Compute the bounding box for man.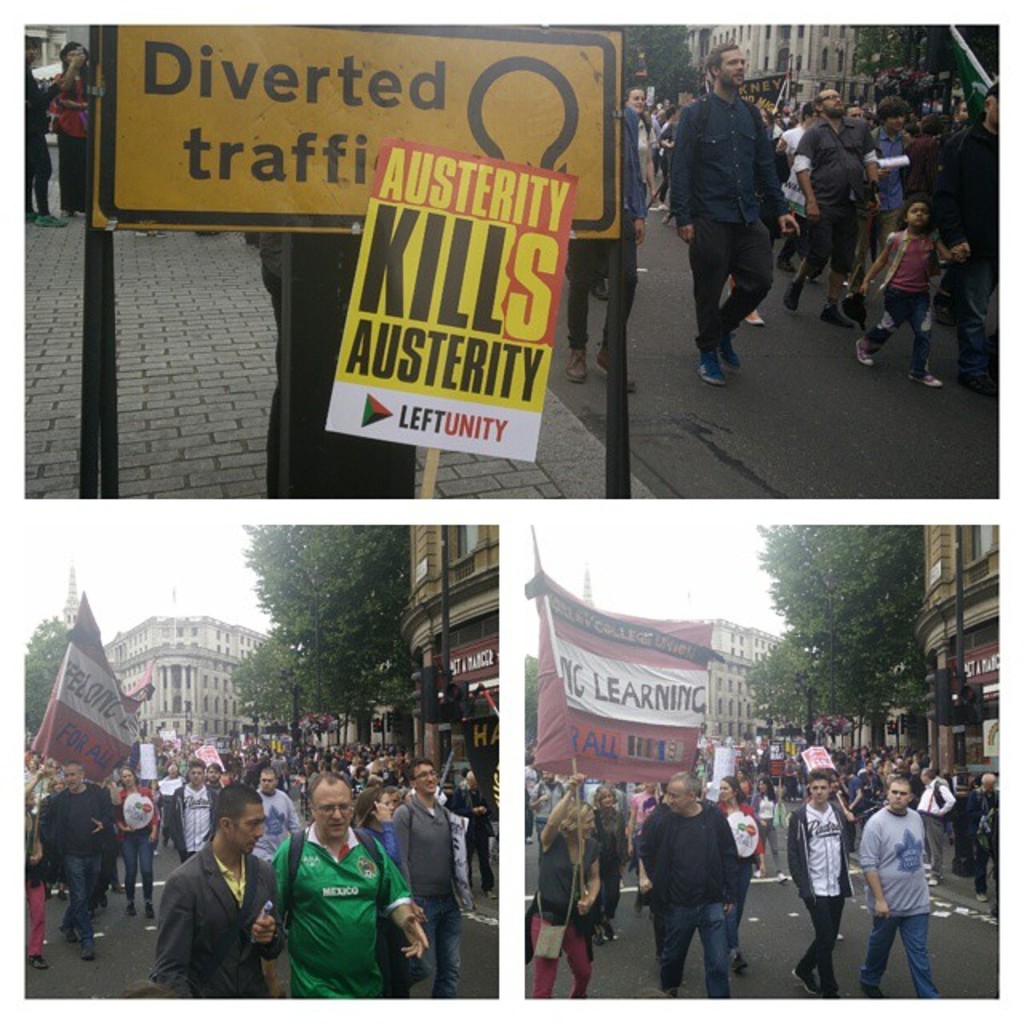
BBox(664, 50, 835, 386).
